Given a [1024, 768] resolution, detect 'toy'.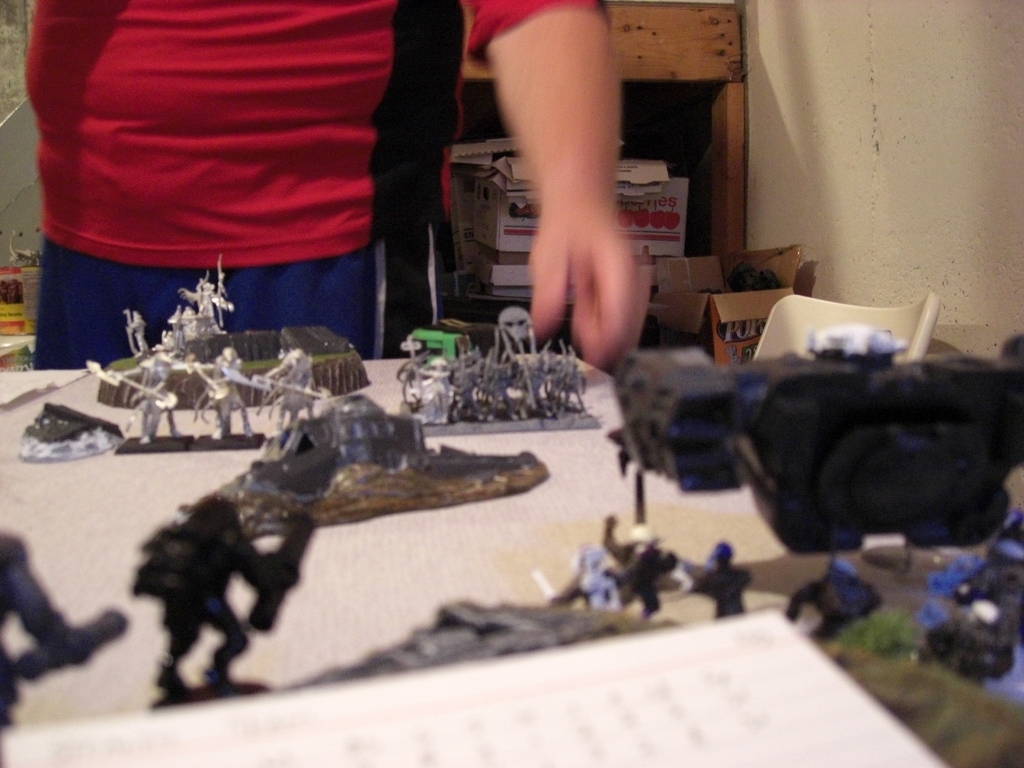
0:539:130:764.
